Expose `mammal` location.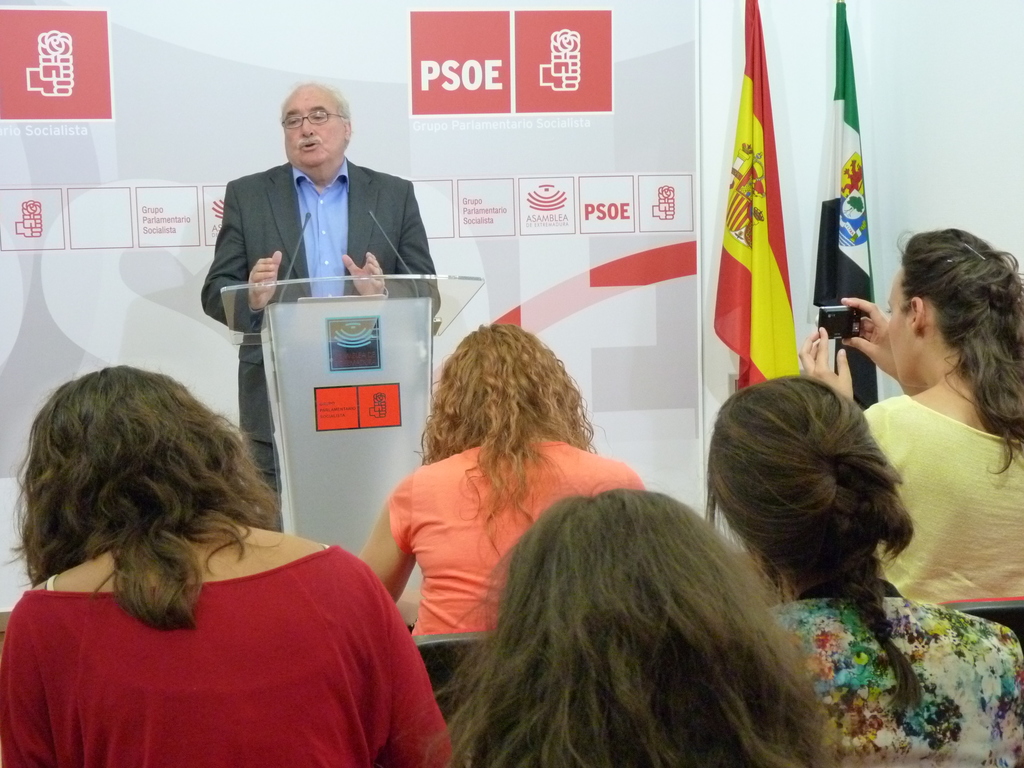
Exposed at [353, 324, 646, 712].
